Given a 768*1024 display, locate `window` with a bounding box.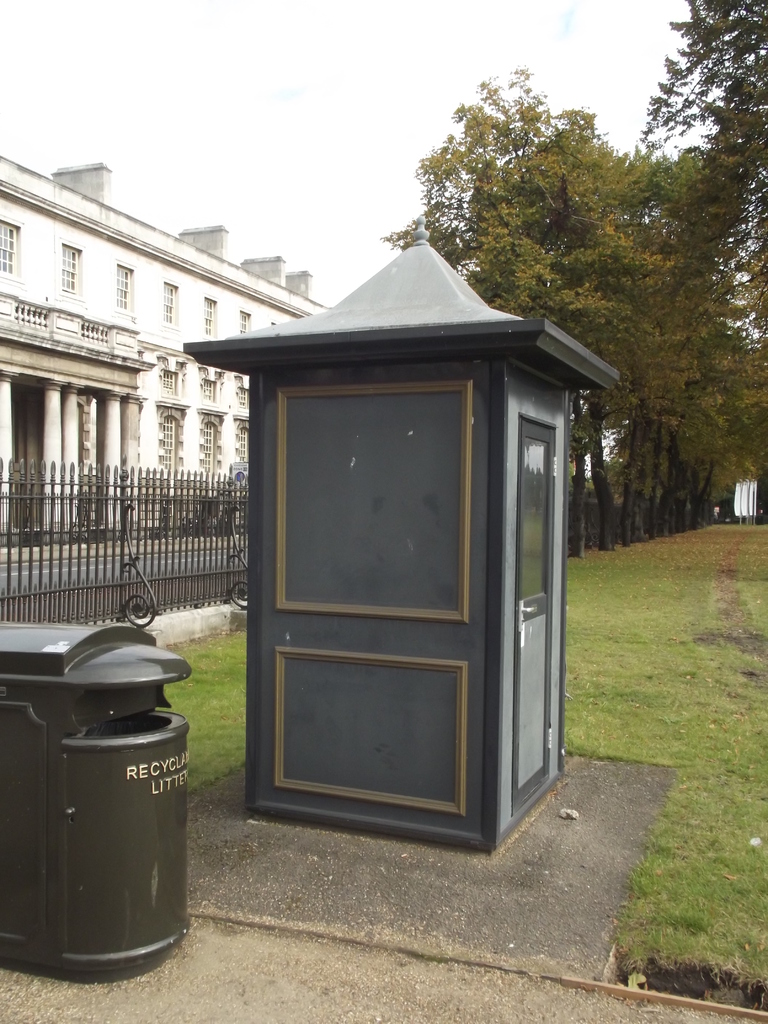
Located: 114/259/137/312.
